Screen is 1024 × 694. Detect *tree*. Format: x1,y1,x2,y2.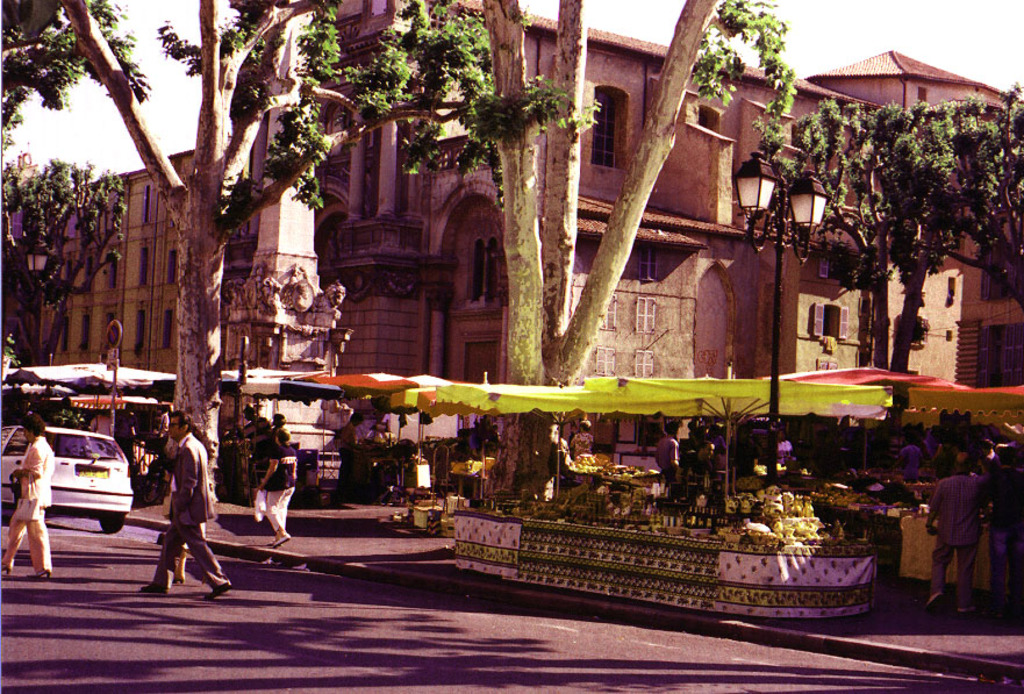
0,146,127,420.
